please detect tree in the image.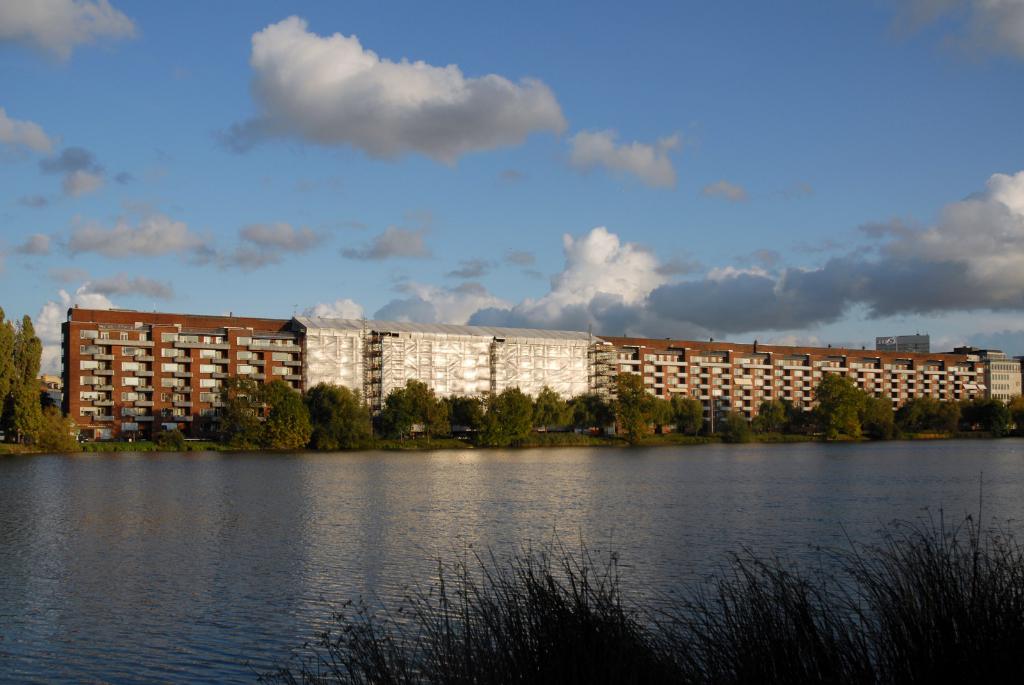
[751, 414, 764, 439].
